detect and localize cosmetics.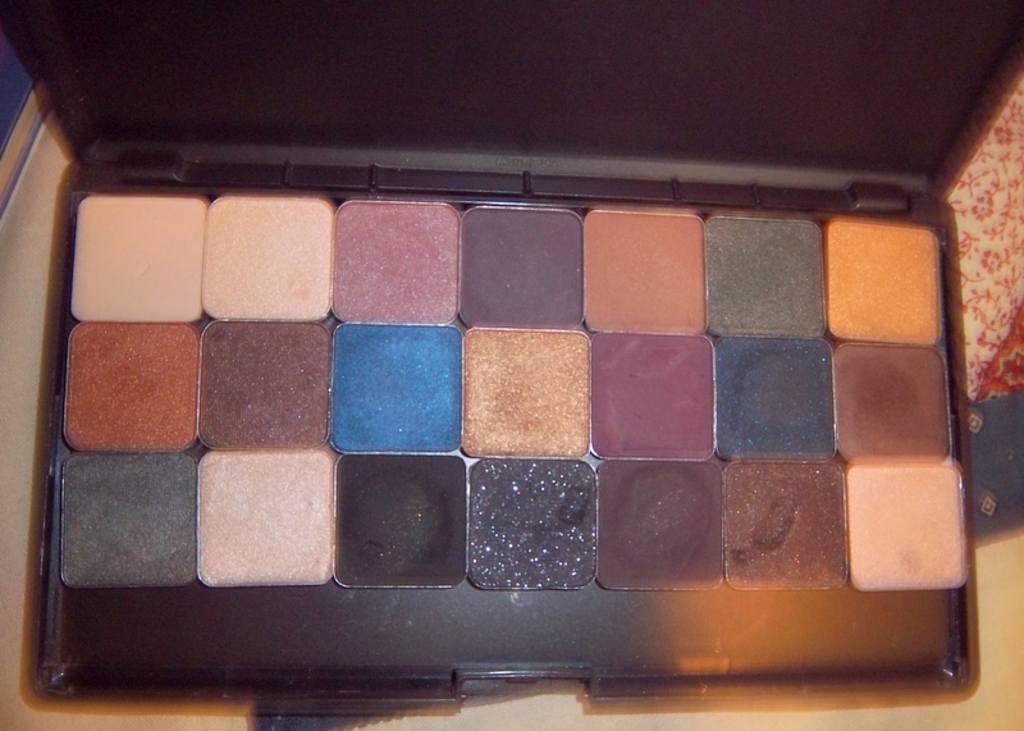
Localized at region(468, 462, 599, 585).
